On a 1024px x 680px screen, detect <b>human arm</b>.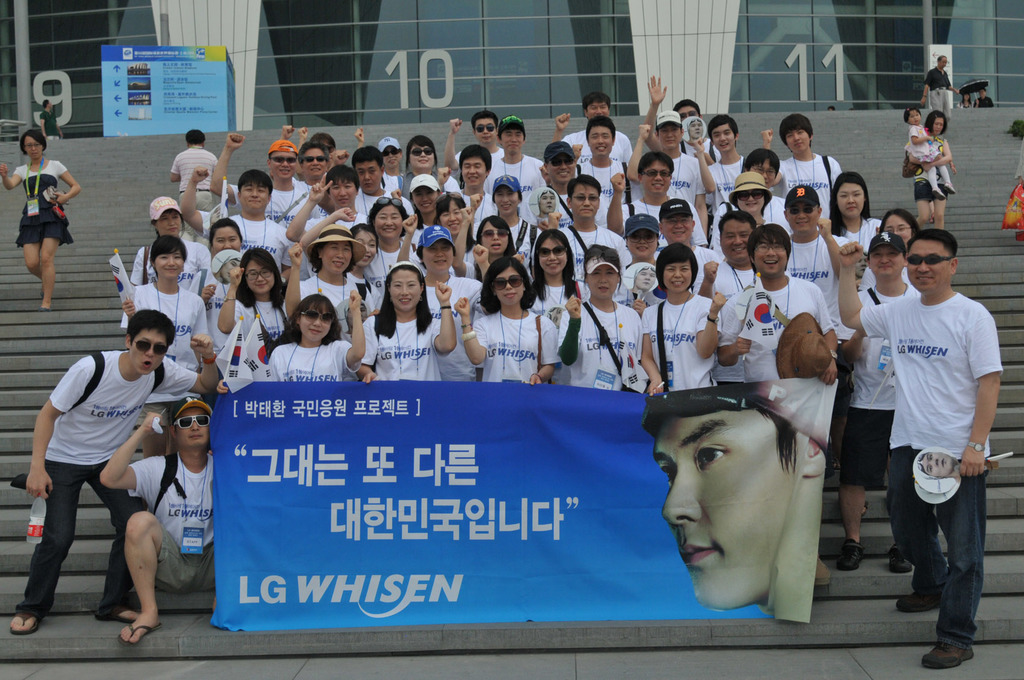
bbox=(286, 174, 332, 241).
